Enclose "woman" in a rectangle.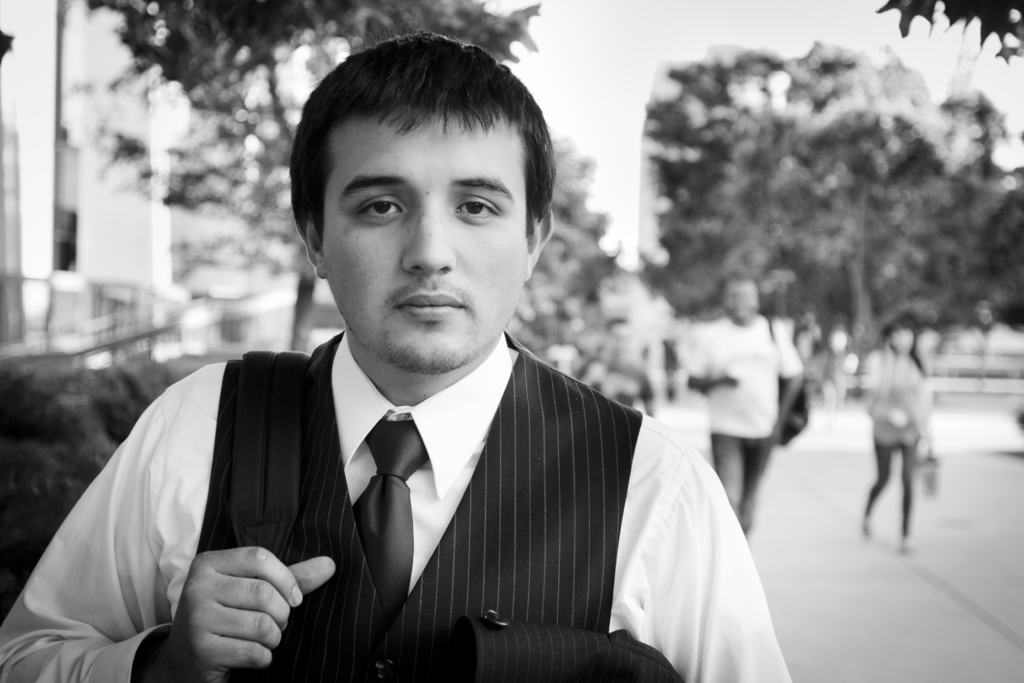
867,321,956,562.
